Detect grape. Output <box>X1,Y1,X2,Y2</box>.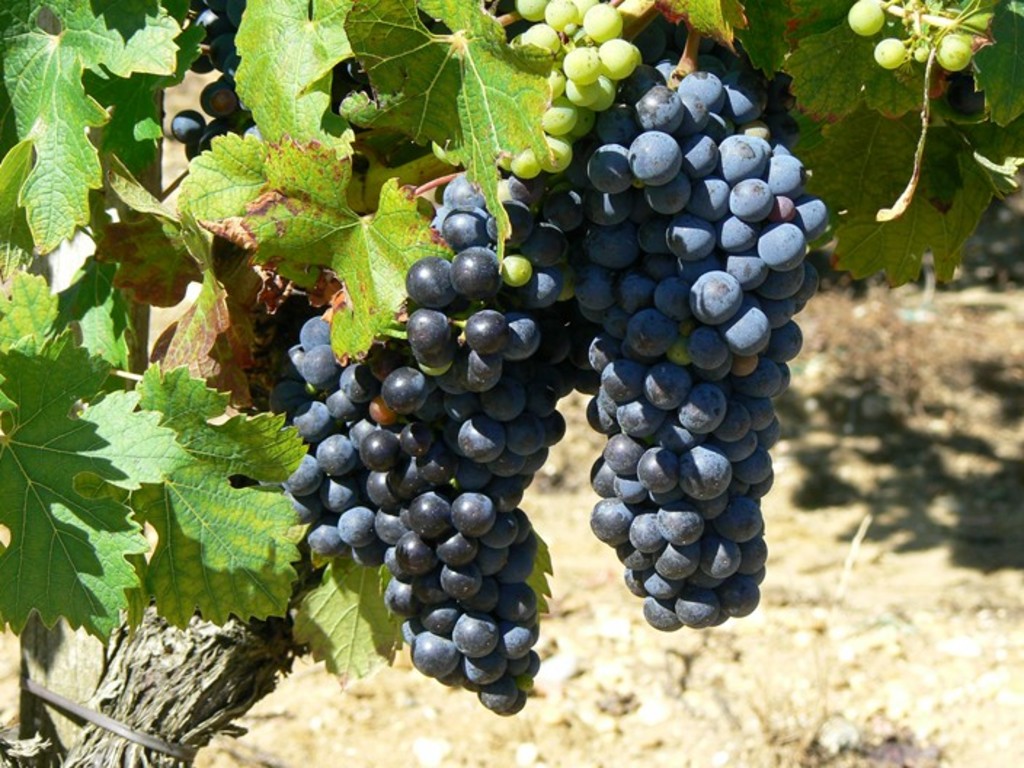
<box>848,1,886,35</box>.
